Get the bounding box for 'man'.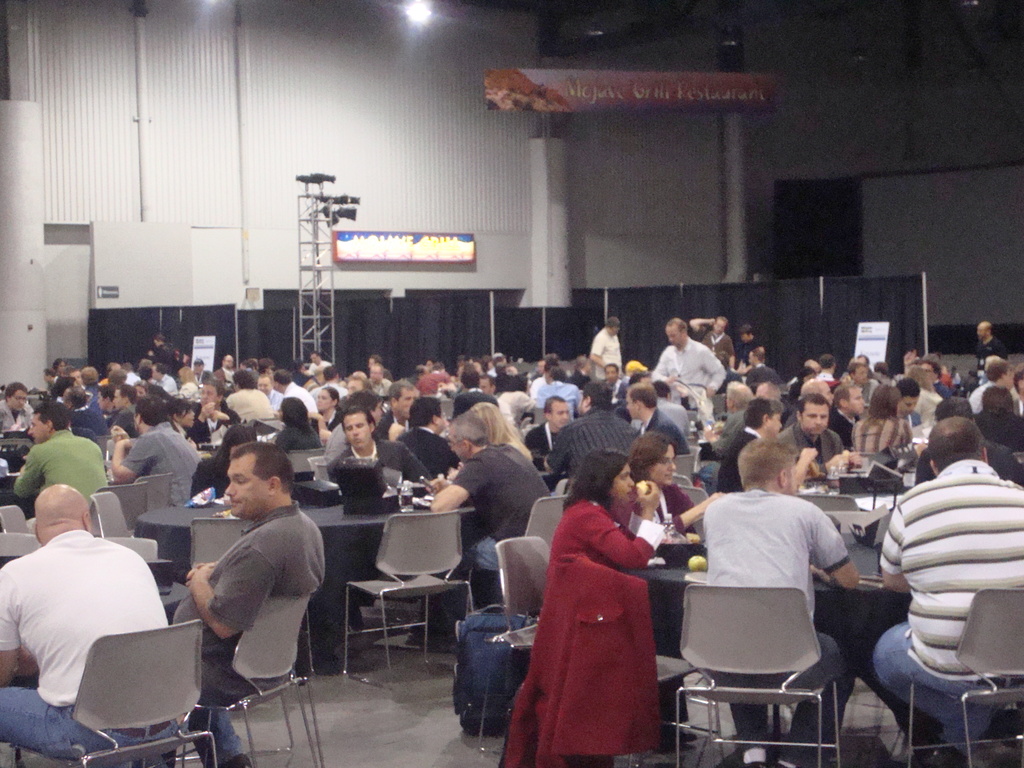
321/392/390/467.
